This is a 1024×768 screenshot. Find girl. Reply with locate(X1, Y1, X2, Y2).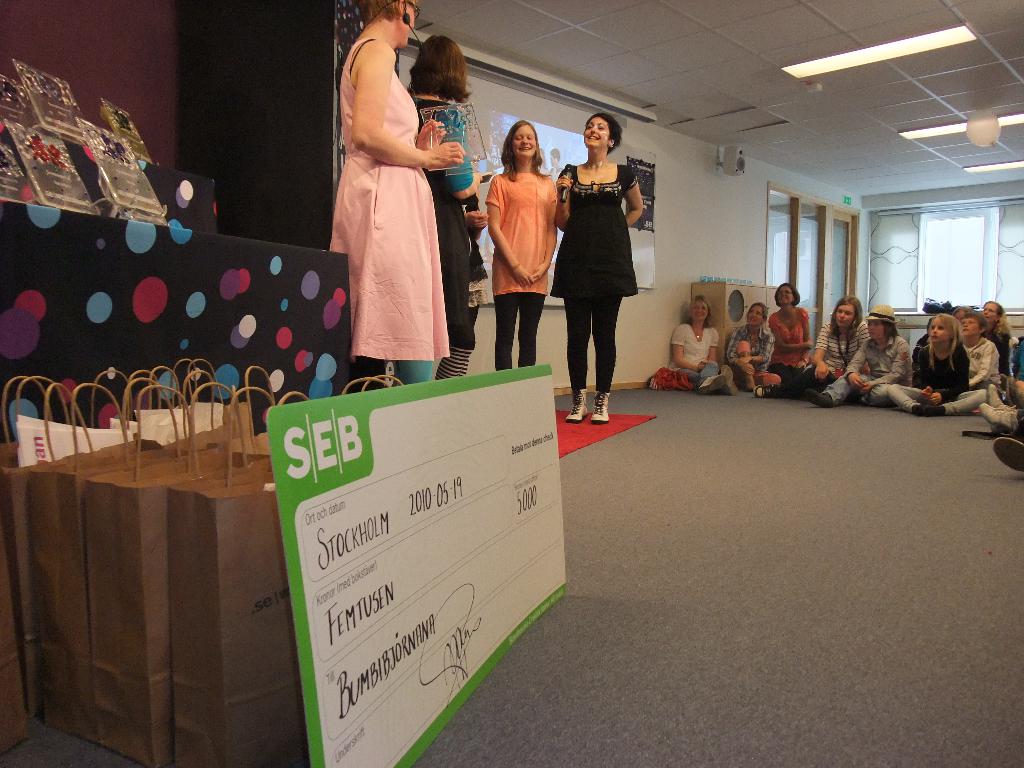
locate(485, 119, 559, 369).
